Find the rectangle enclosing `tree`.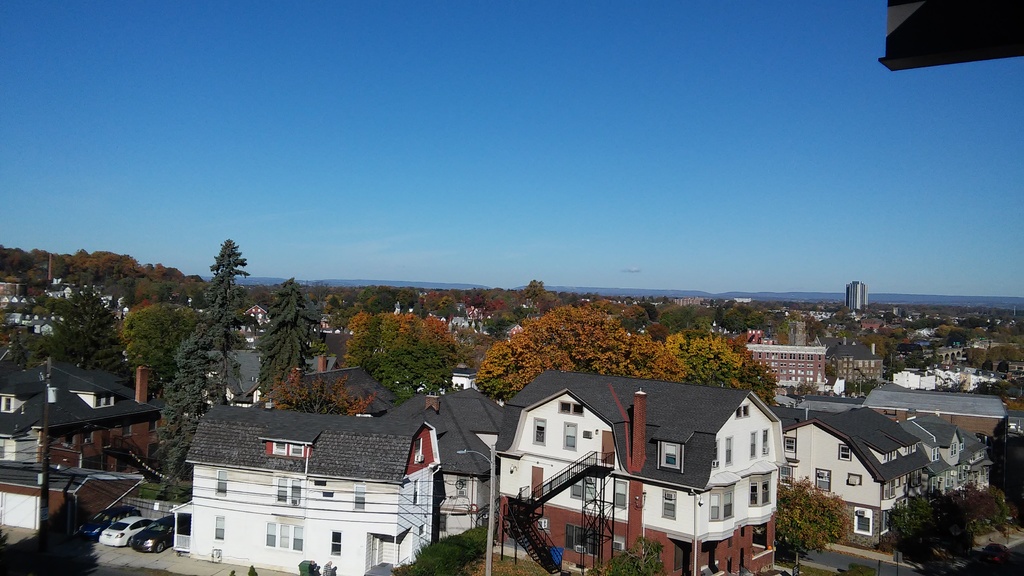
left=265, top=372, right=372, bottom=420.
